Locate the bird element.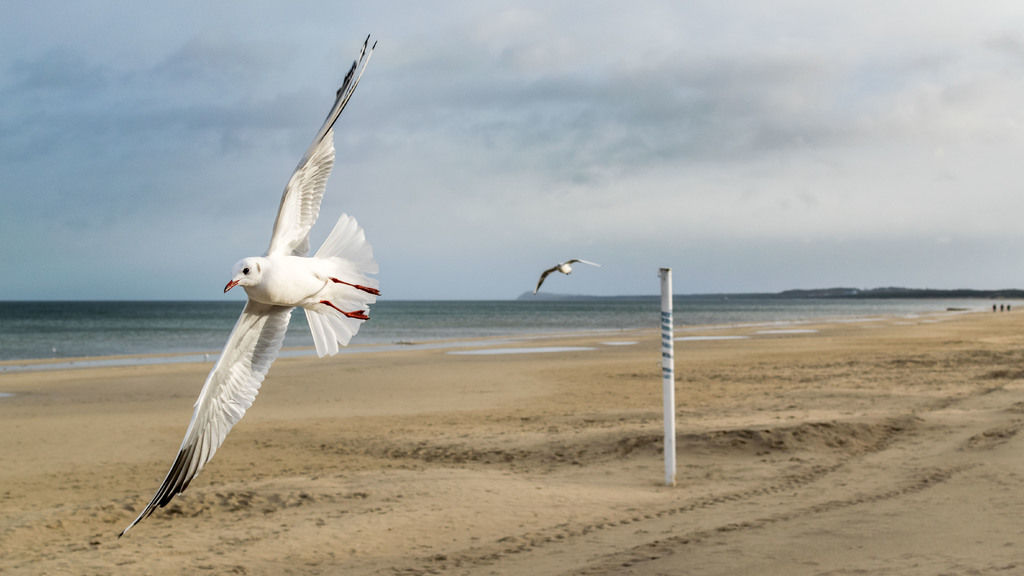
Element bbox: [530,250,604,297].
